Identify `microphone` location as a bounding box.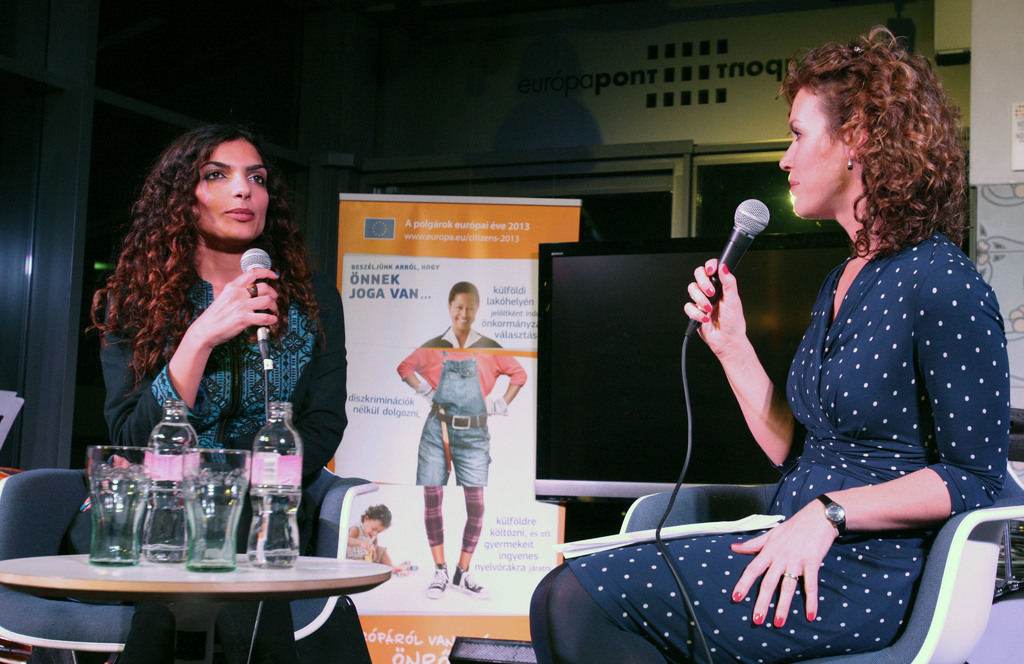
236:243:274:376.
